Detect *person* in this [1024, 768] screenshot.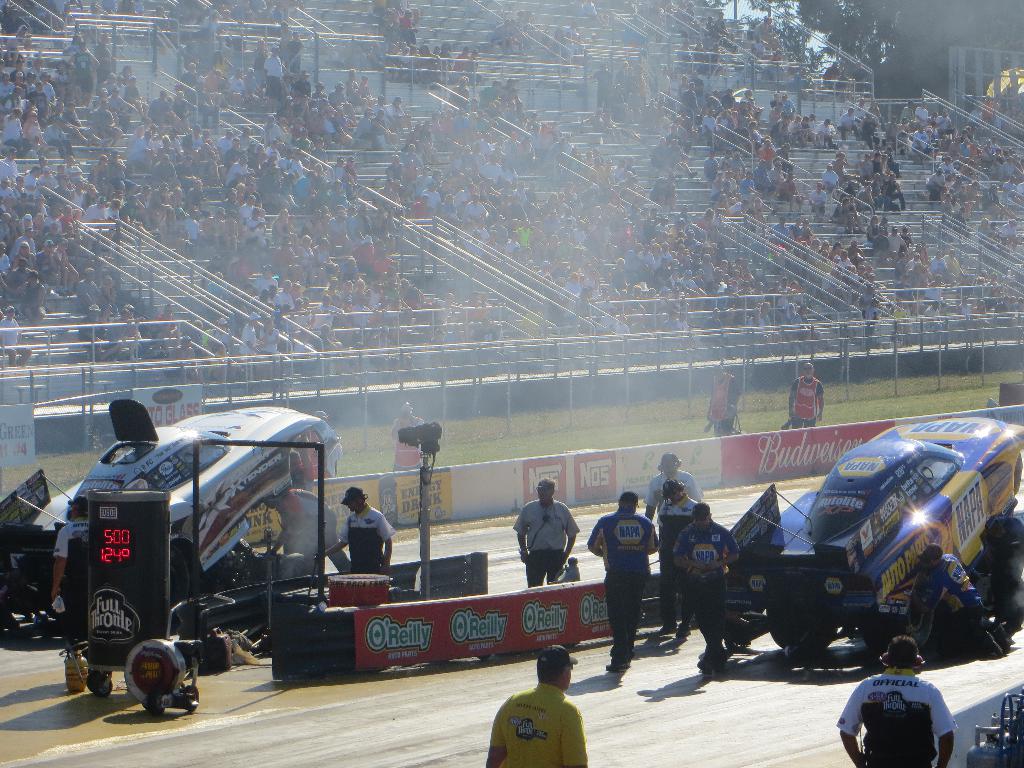
Detection: crop(672, 500, 740, 669).
